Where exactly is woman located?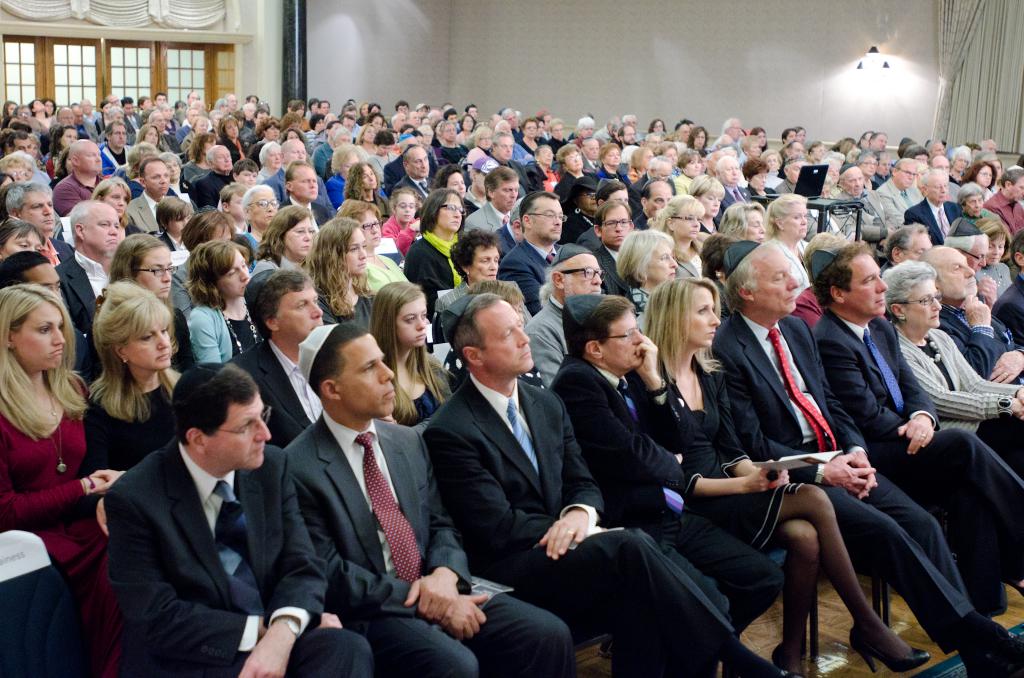
Its bounding box is 42:124:83:180.
